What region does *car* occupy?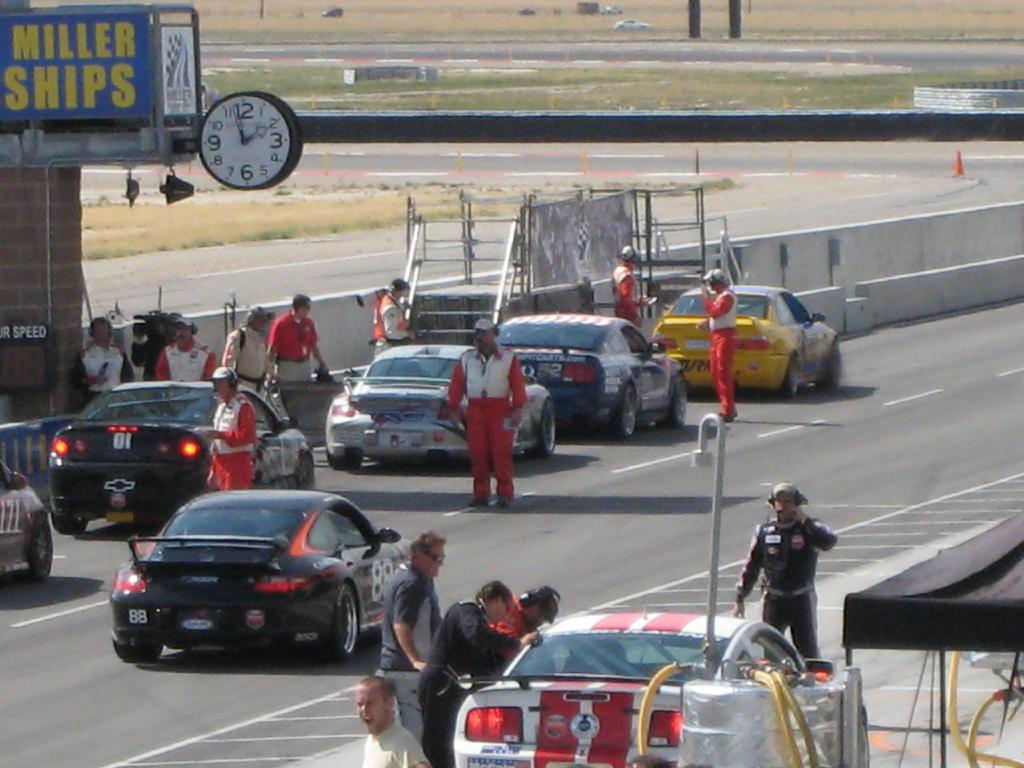
{"x1": 109, "y1": 489, "x2": 414, "y2": 661}.
